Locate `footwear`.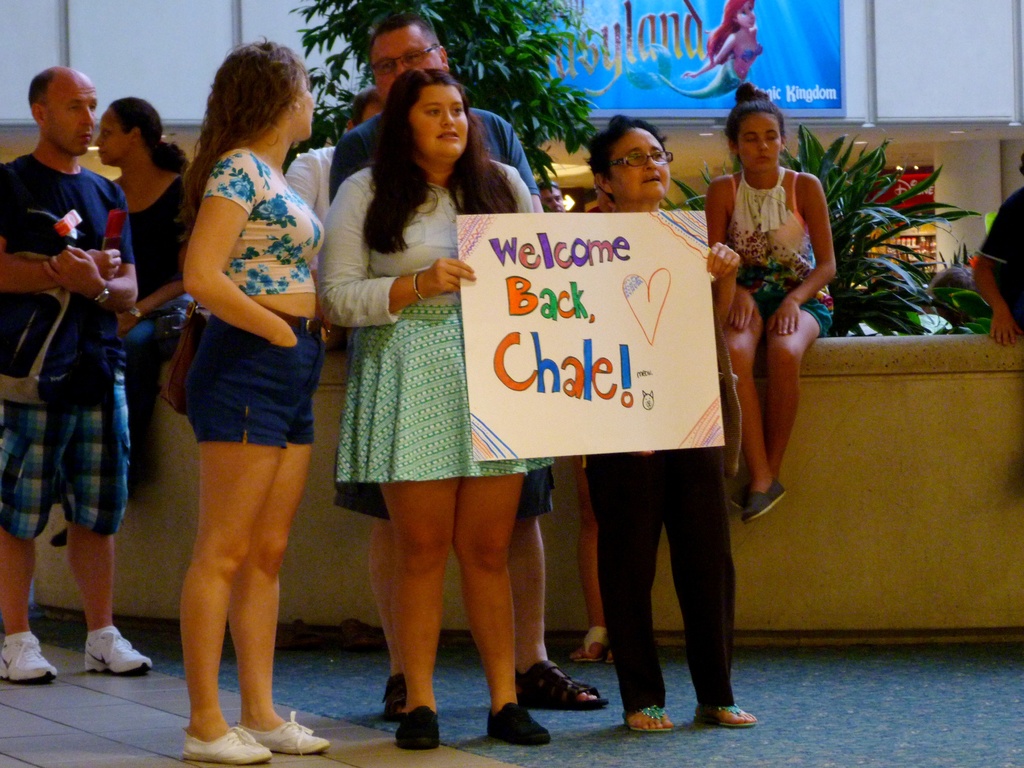
Bounding box: [234, 708, 330, 758].
